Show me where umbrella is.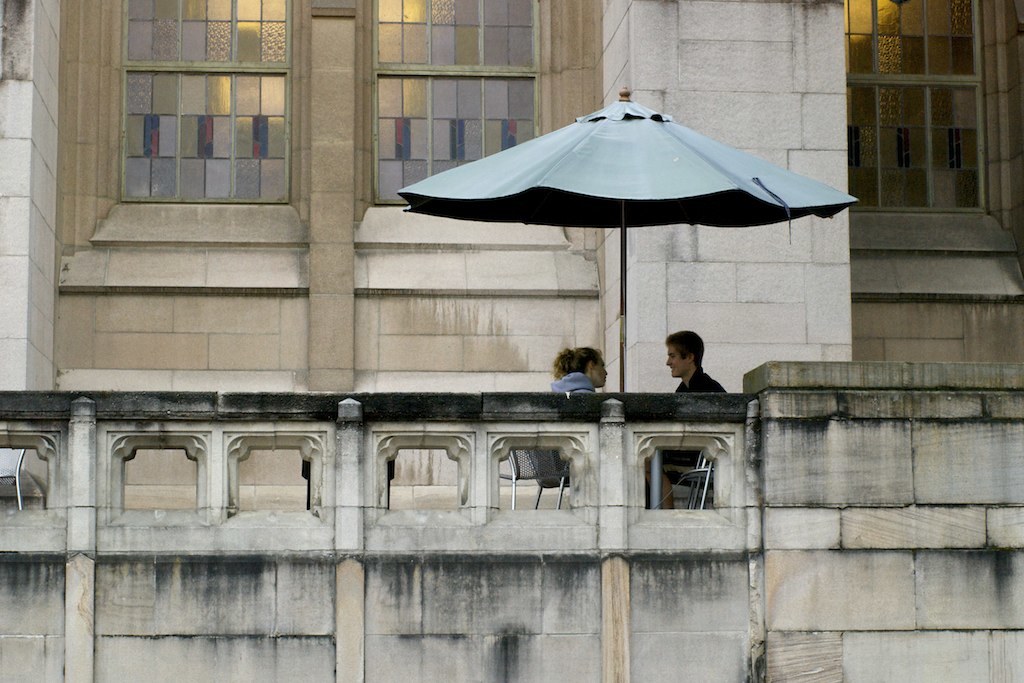
umbrella is at {"left": 398, "top": 87, "right": 858, "bottom": 395}.
